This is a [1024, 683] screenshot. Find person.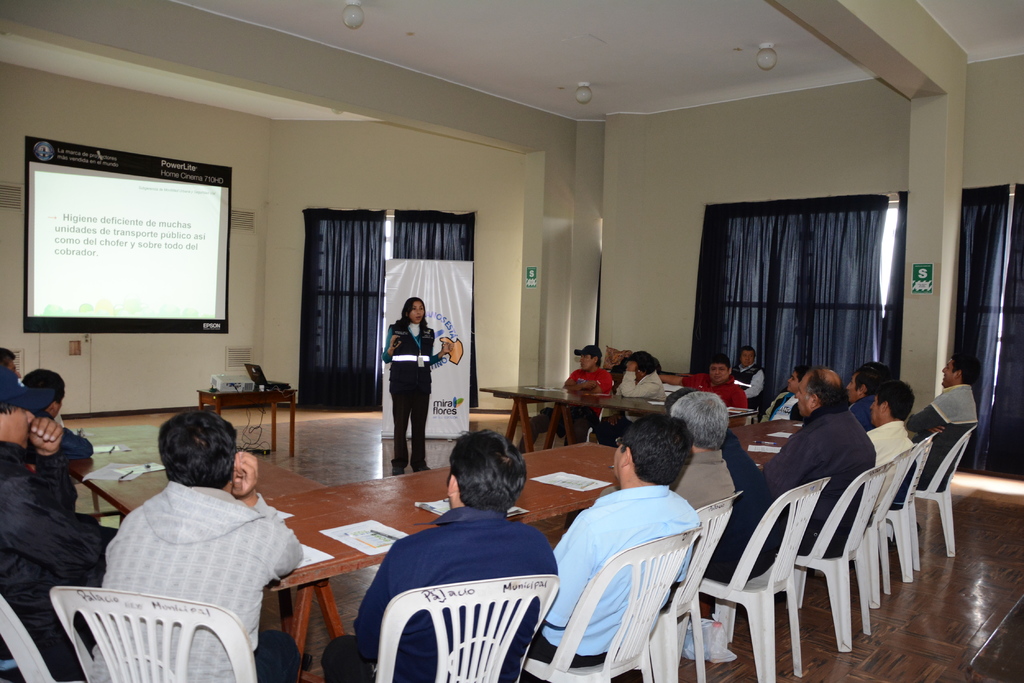
Bounding box: (751,362,810,424).
